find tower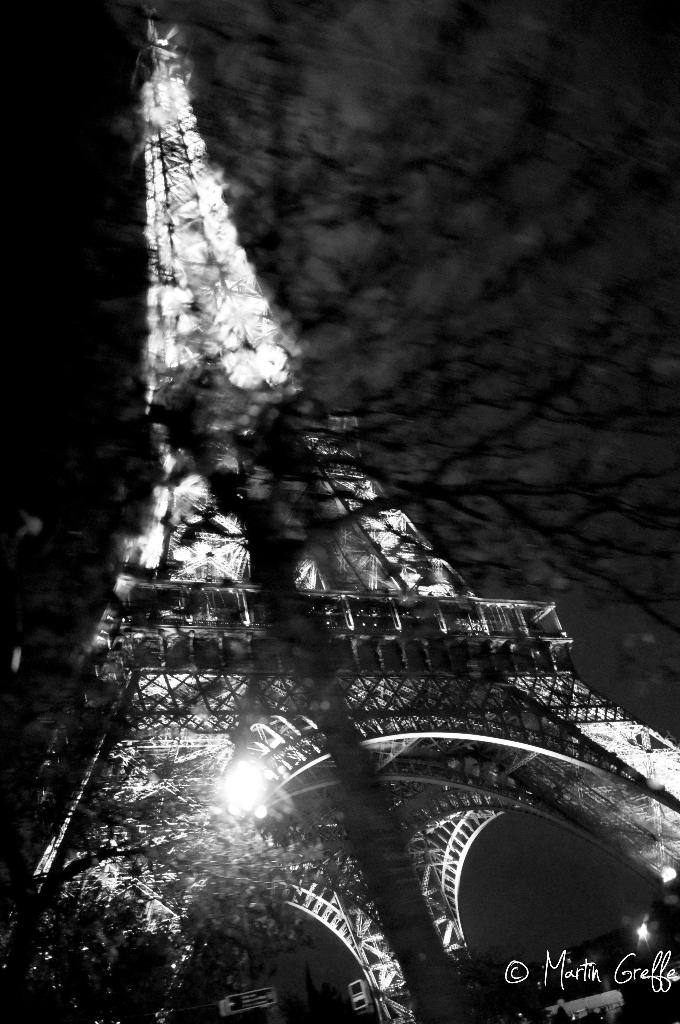
left=0, top=0, right=679, bottom=1023
